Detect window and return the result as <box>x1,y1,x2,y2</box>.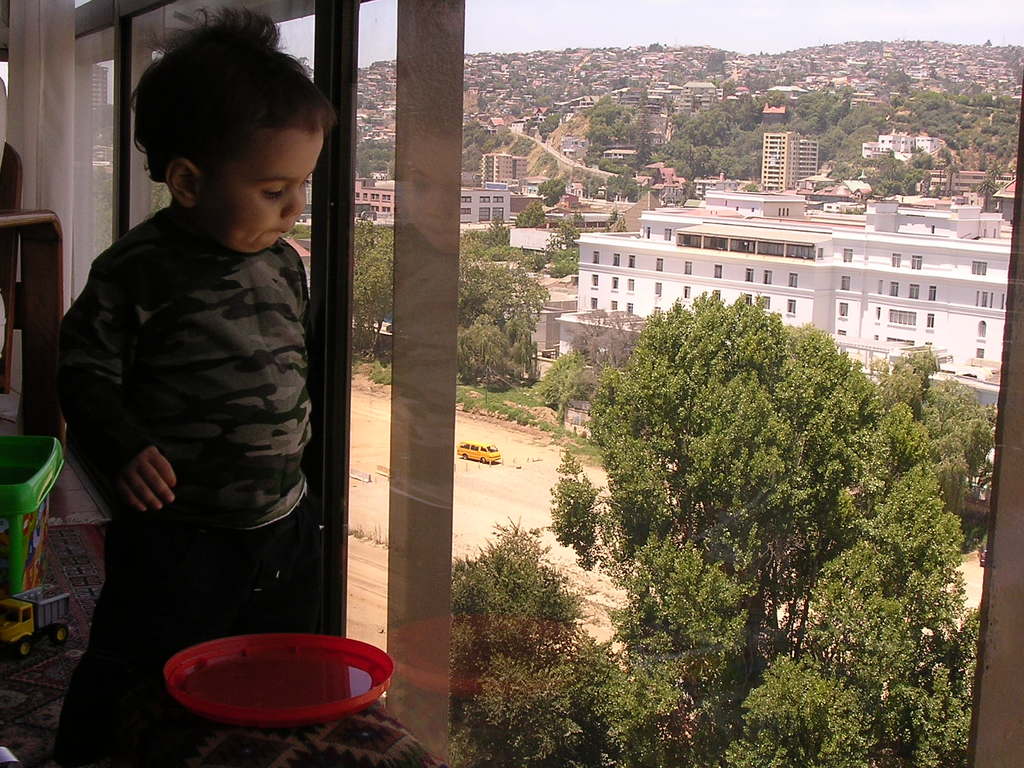
<box>684,286,691,297</box>.
